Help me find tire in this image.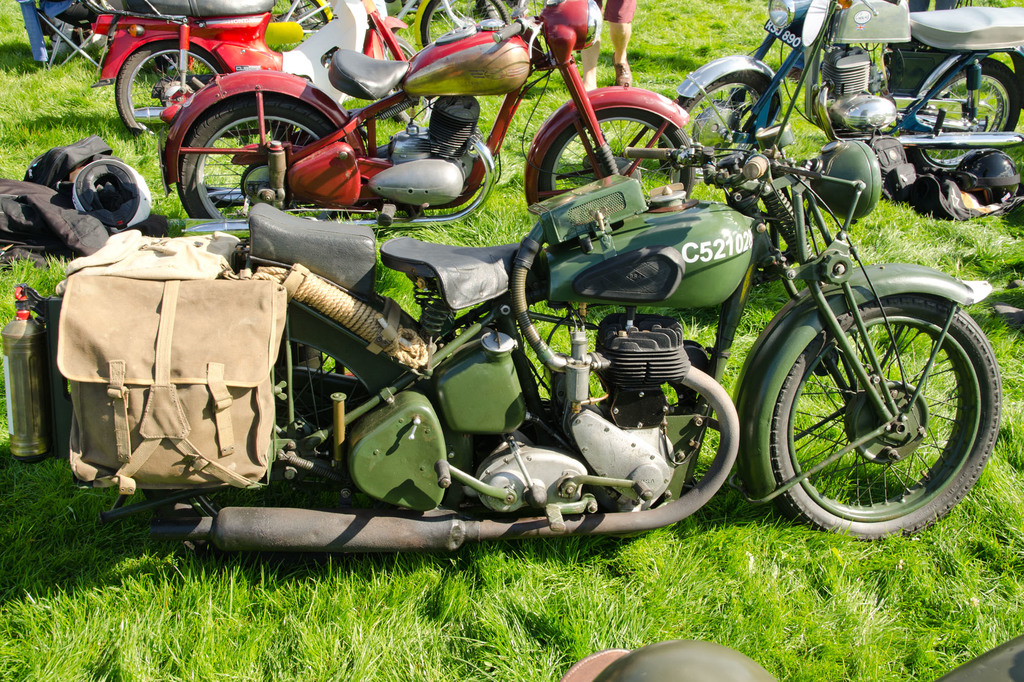
Found it: box=[531, 102, 700, 225].
